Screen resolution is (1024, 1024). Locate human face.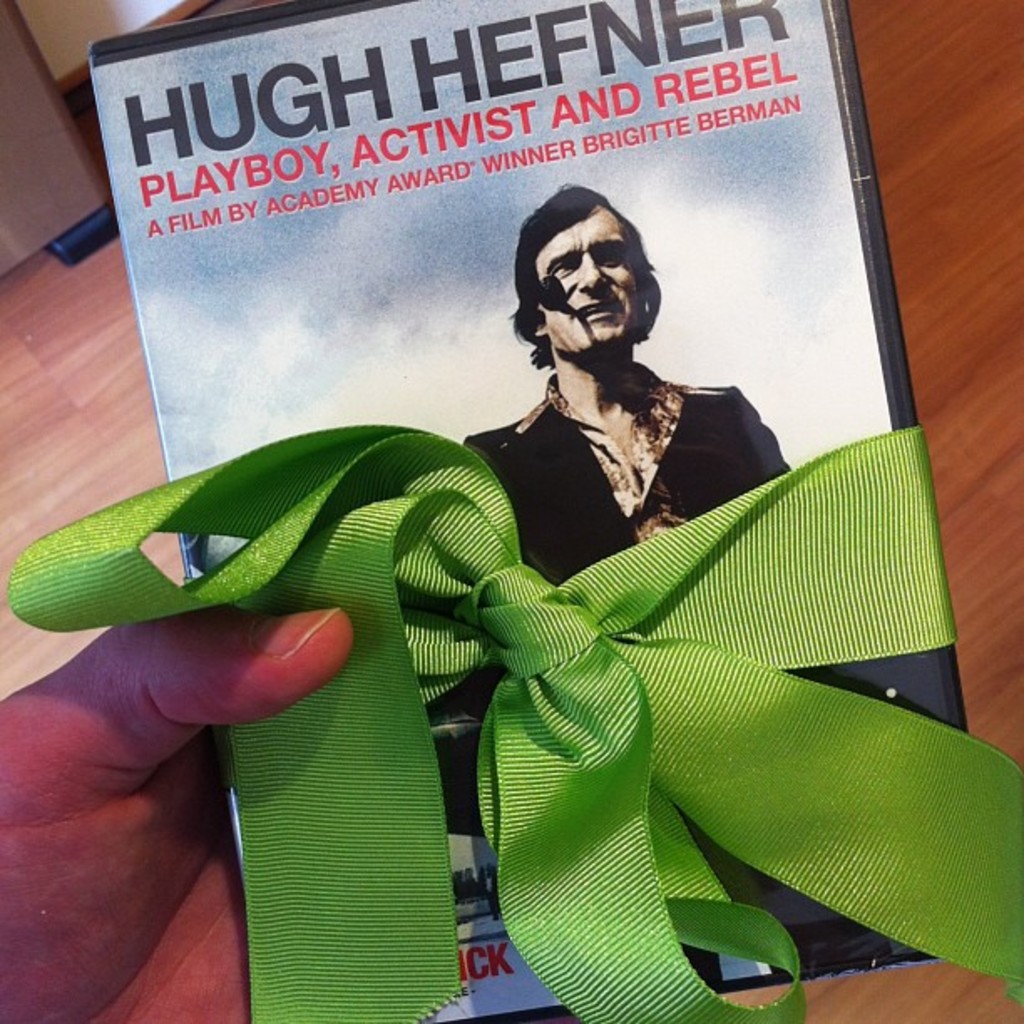
(left=544, top=207, right=646, bottom=356).
